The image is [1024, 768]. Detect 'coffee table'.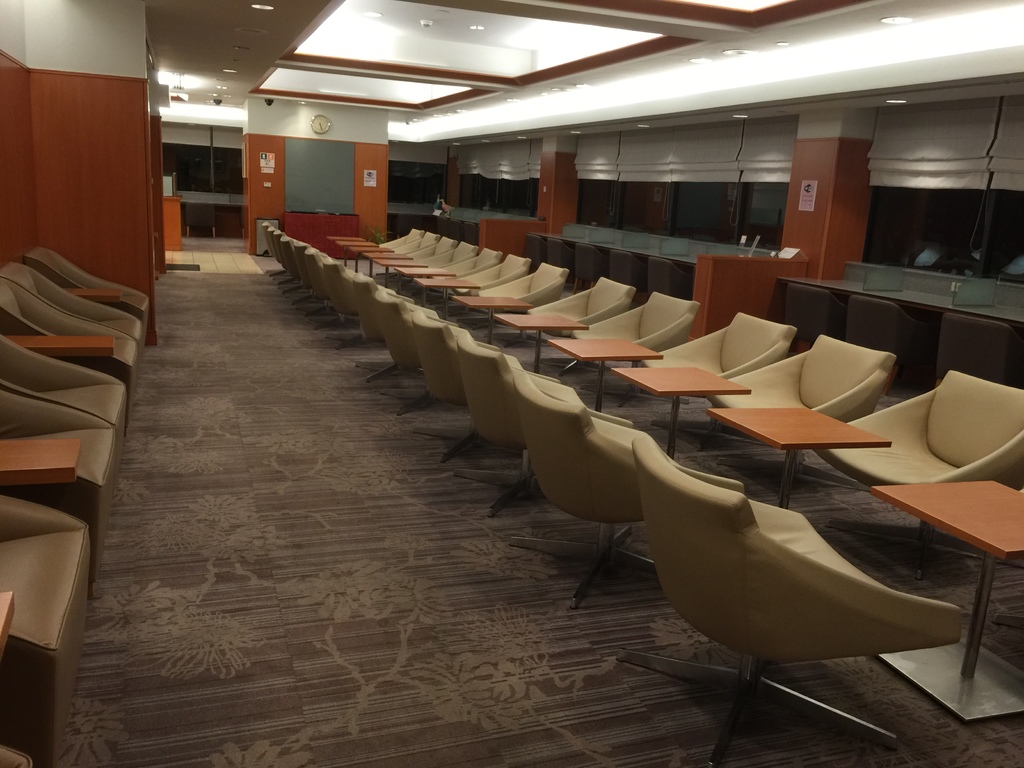
Detection: left=412, top=269, right=472, bottom=311.
